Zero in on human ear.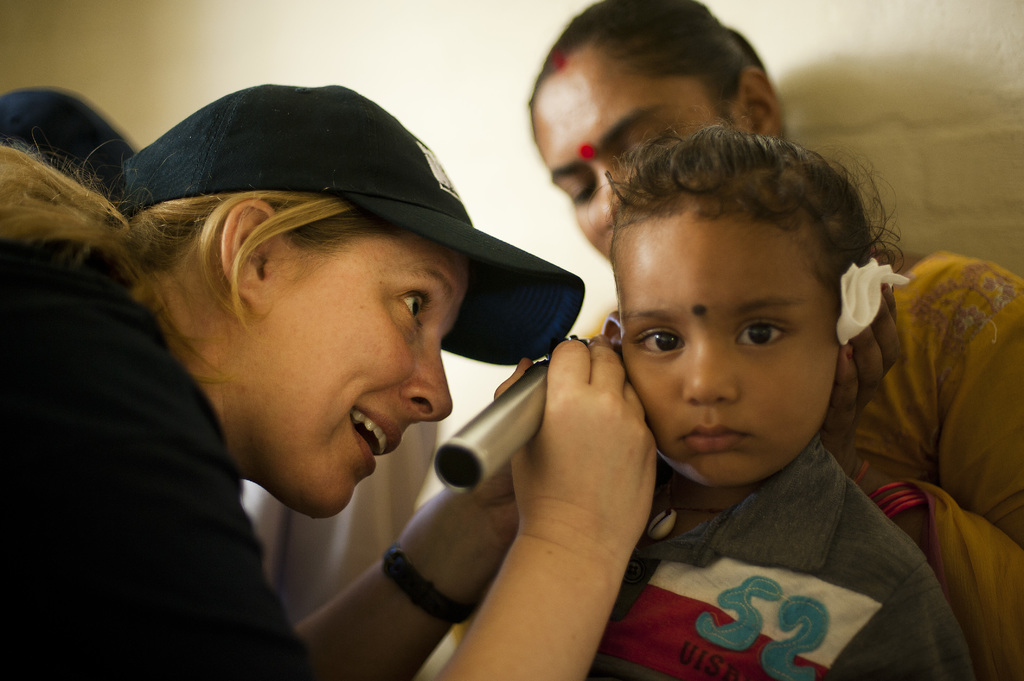
Zeroed in: left=740, top=67, right=786, bottom=141.
